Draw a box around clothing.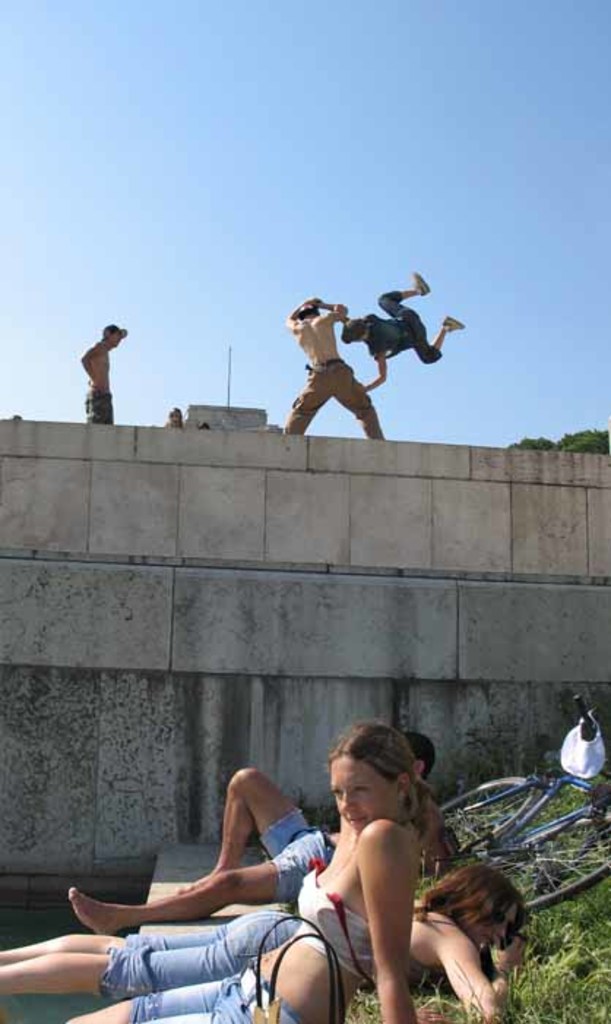
detection(390, 951, 444, 990).
